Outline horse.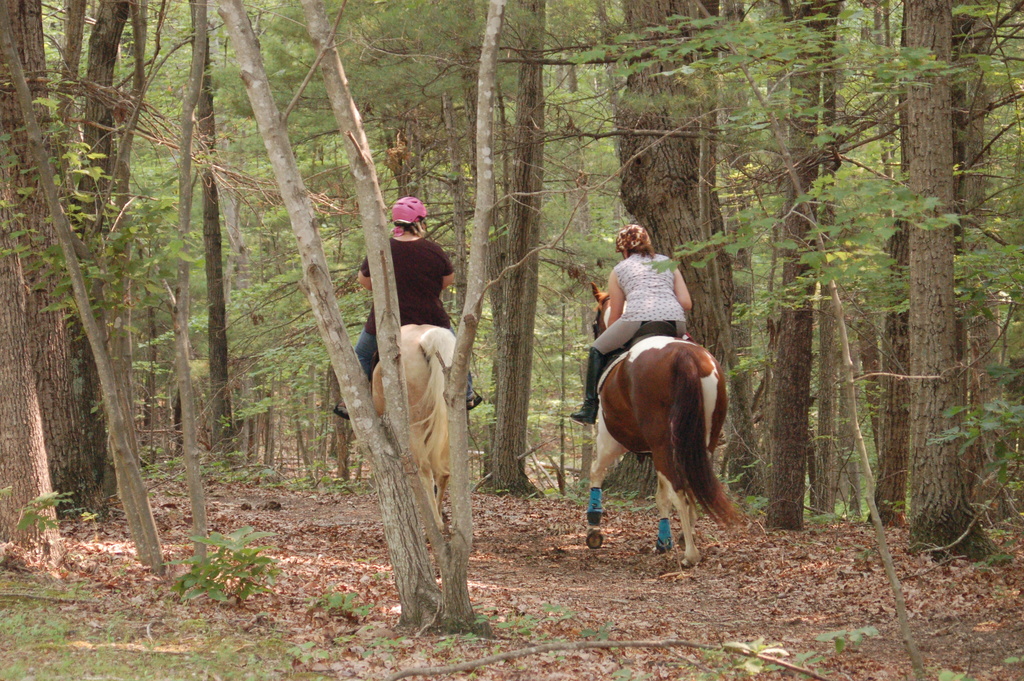
Outline: BBox(588, 281, 735, 571).
